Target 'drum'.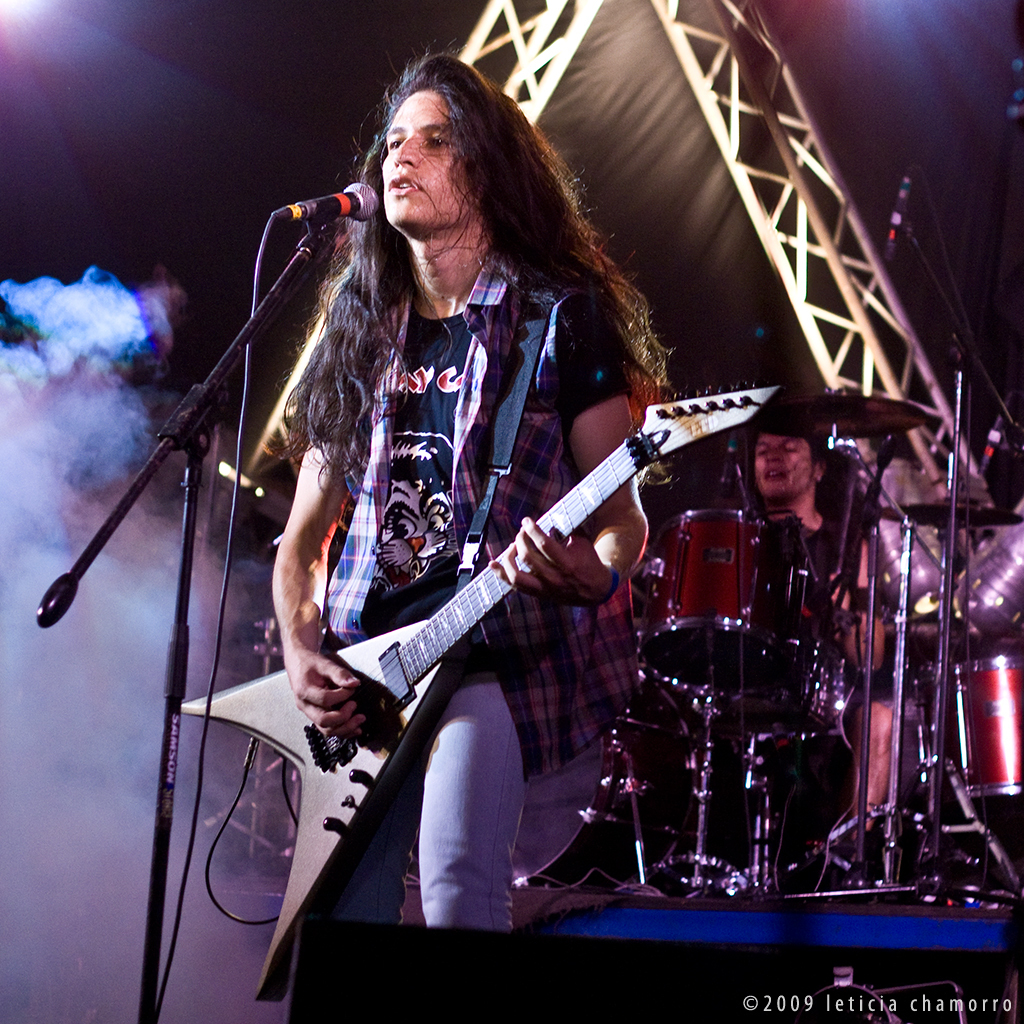
Target region: left=515, top=667, right=706, bottom=894.
